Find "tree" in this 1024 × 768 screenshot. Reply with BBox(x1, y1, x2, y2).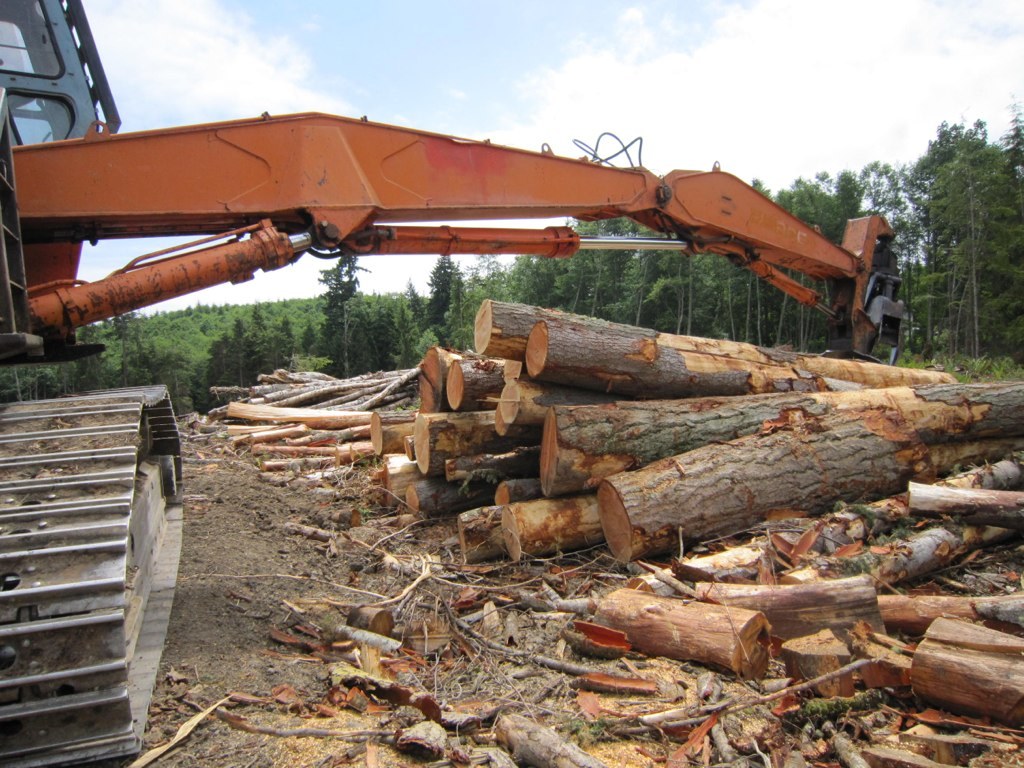
BBox(868, 159, 914, 302).
